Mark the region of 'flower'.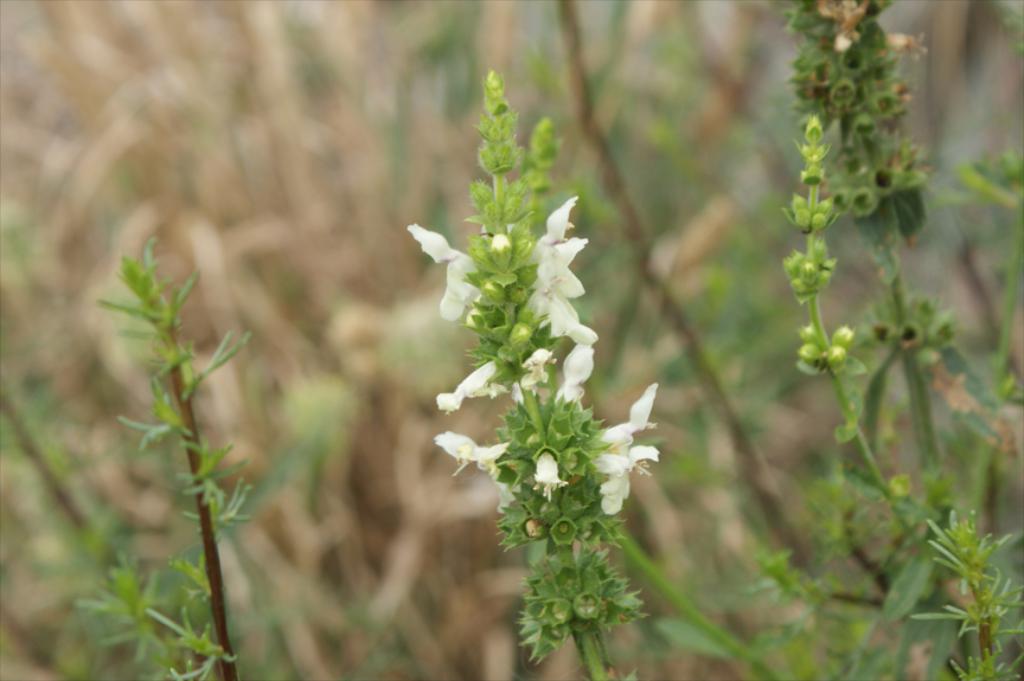
Region: BBox(525, 342, 555, 387).
